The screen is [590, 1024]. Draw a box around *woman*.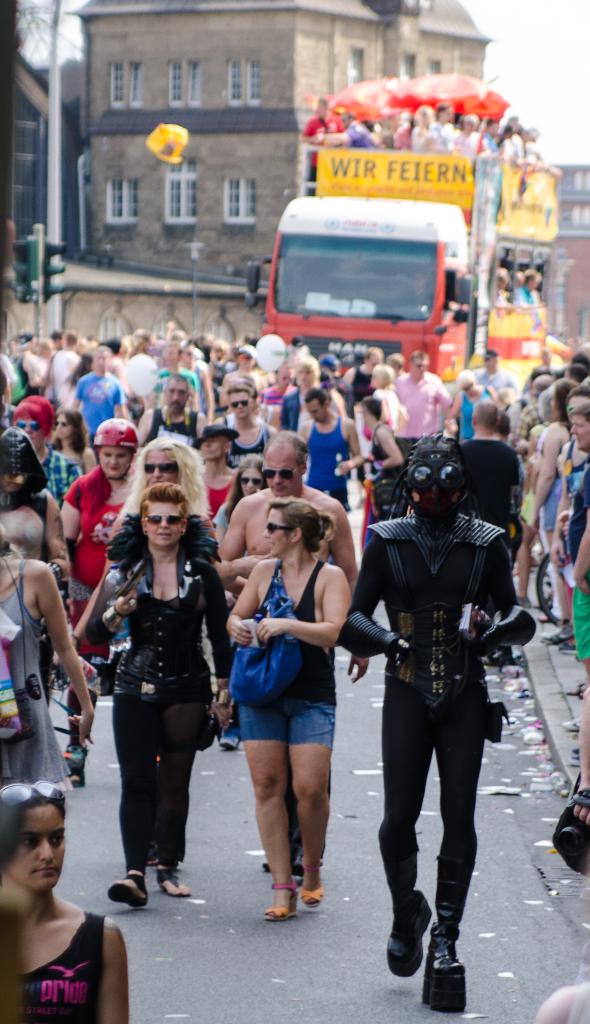
rect(69, 436, 213, 639).
